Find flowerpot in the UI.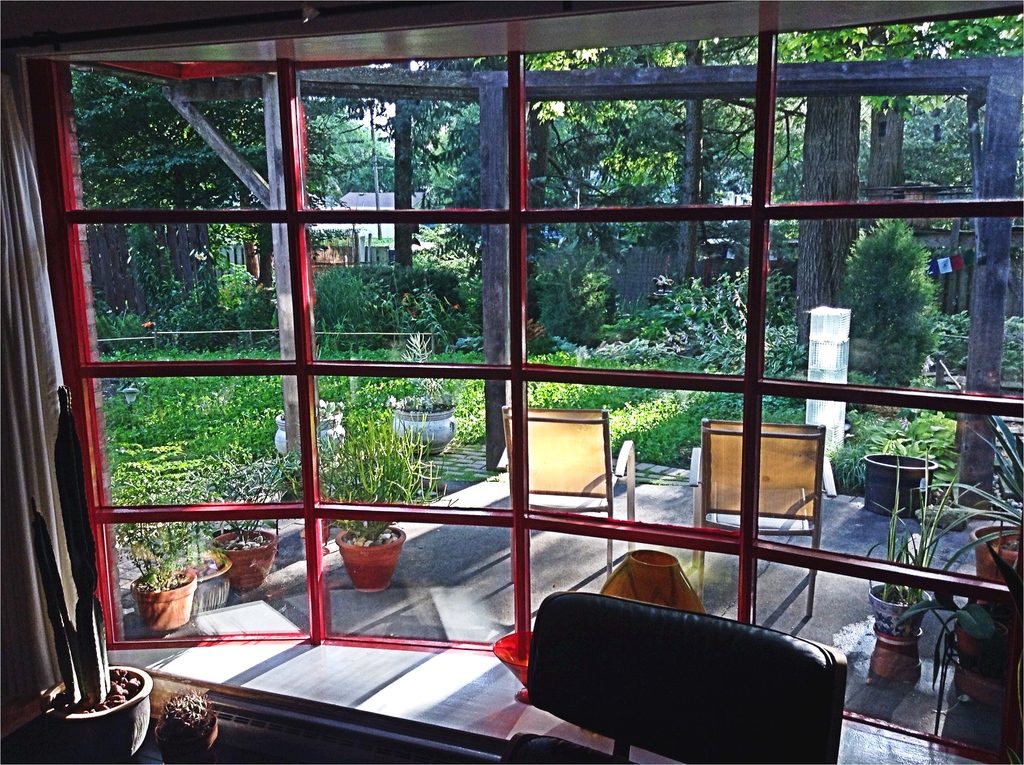
UI element at 154,720,221,764.
